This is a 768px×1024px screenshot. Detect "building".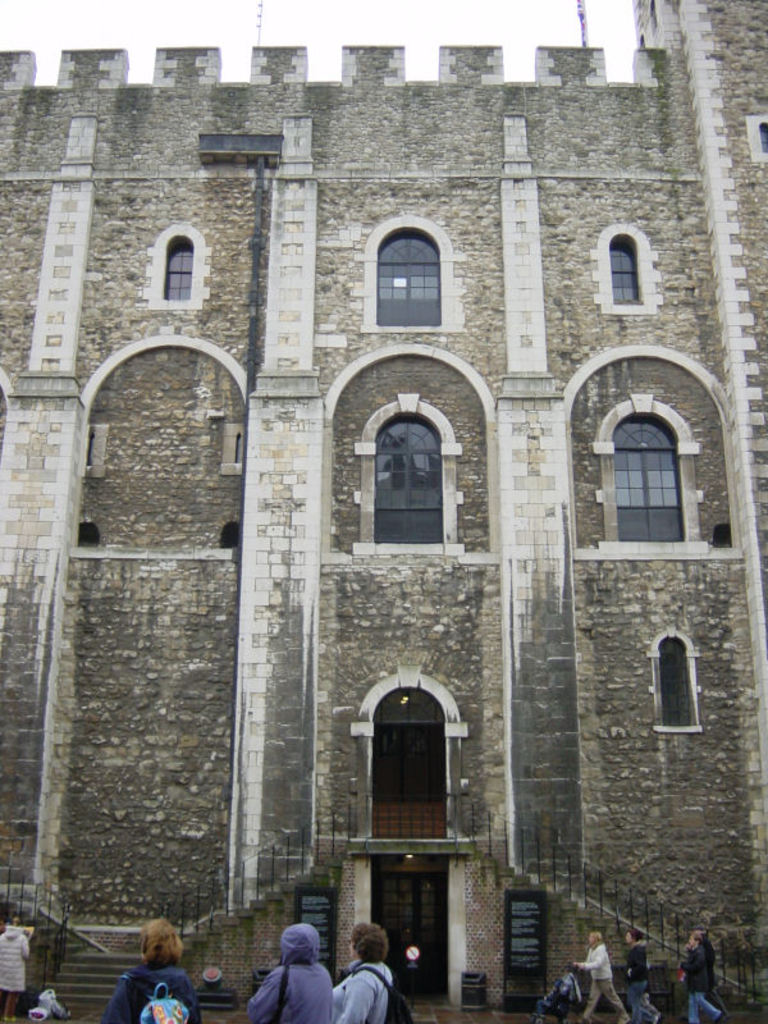
bbox=[0, 0, 767, 1023].
